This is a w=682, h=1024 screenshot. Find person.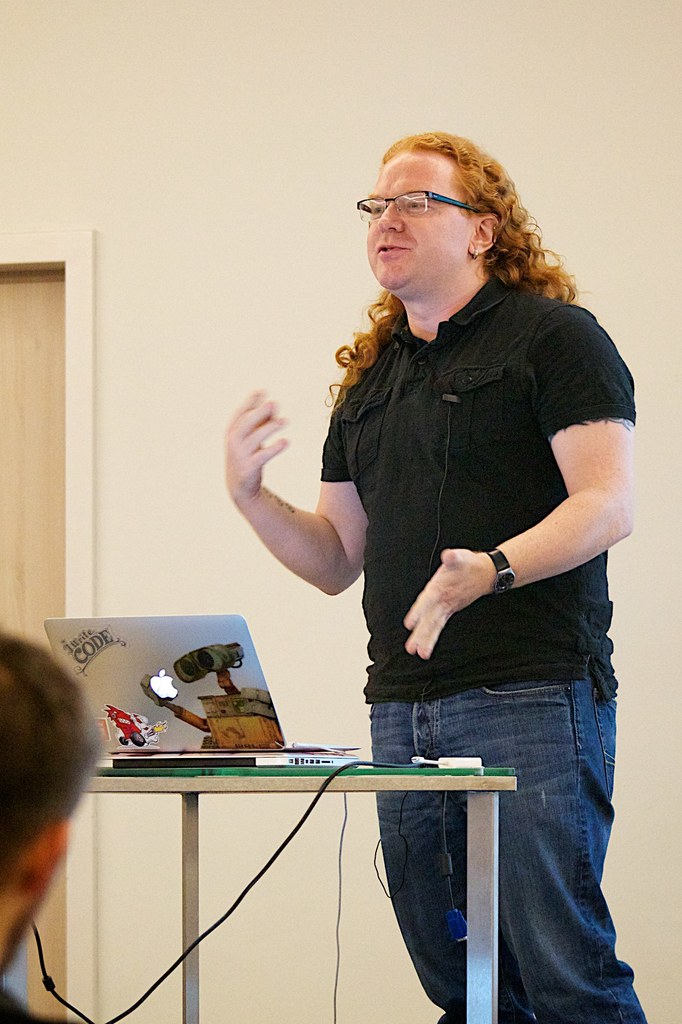
Bounding box: 0:627:107:1023.
